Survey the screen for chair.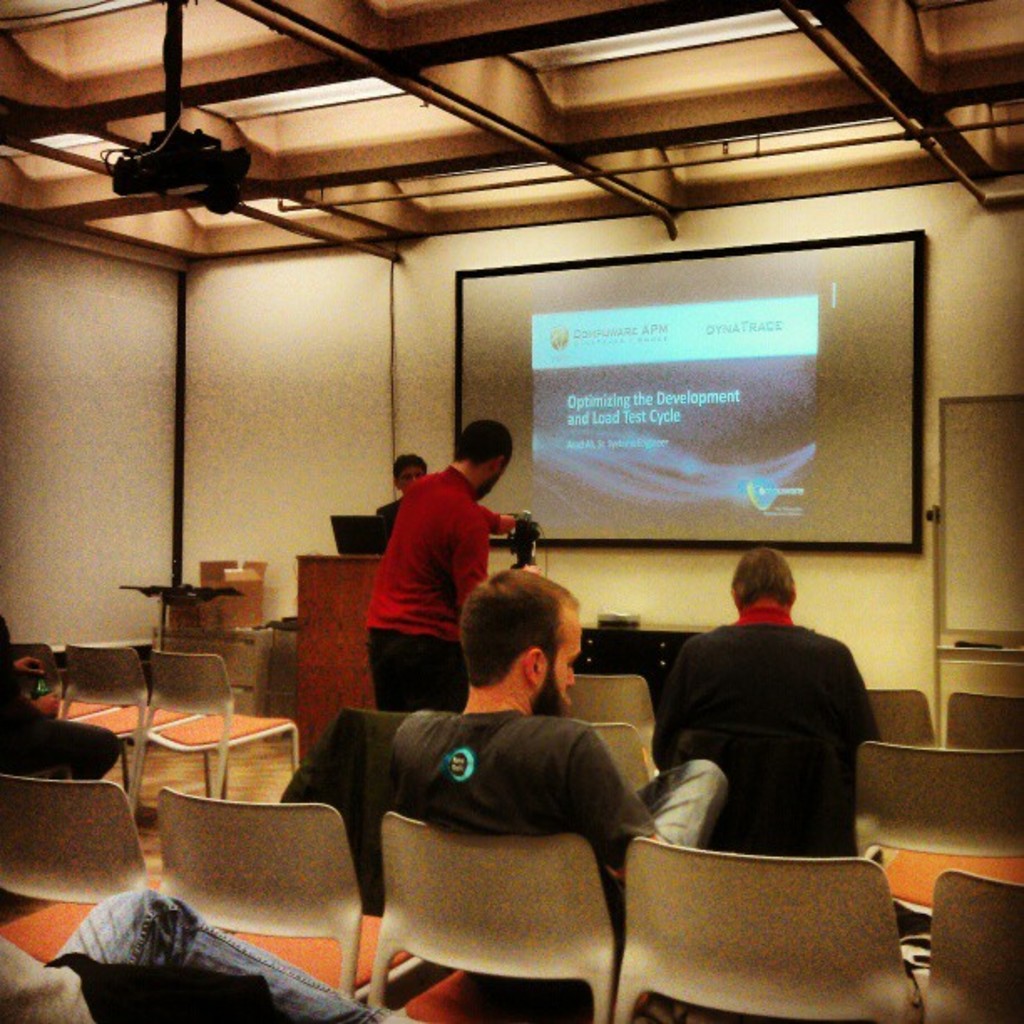
Survey found: {"left": 920, "top": 865, "right": 1022, "bottom": 1022}.
